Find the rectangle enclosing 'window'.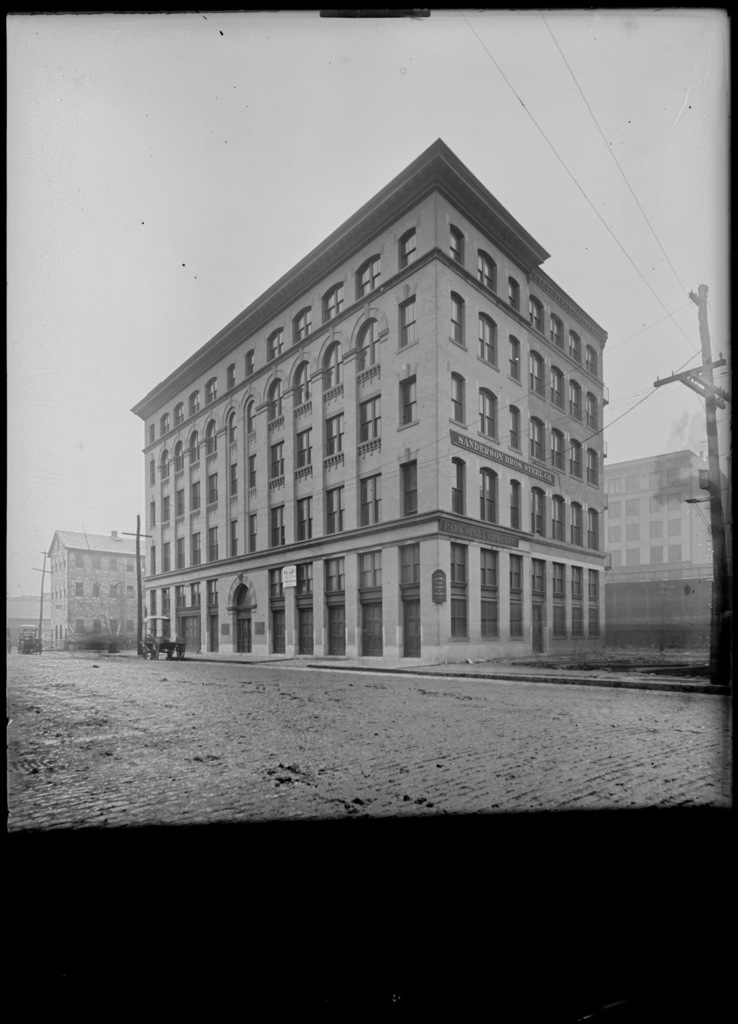
668,513,684,544.
